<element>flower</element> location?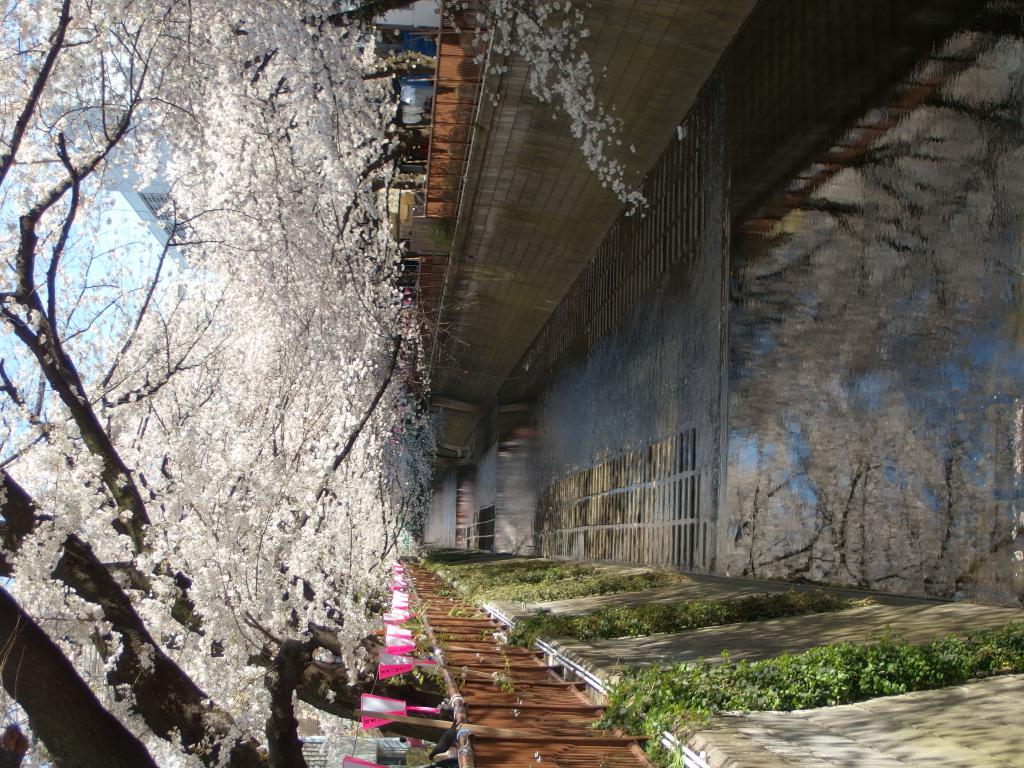
<bbox>624, 188, 643, 201</bbox>
